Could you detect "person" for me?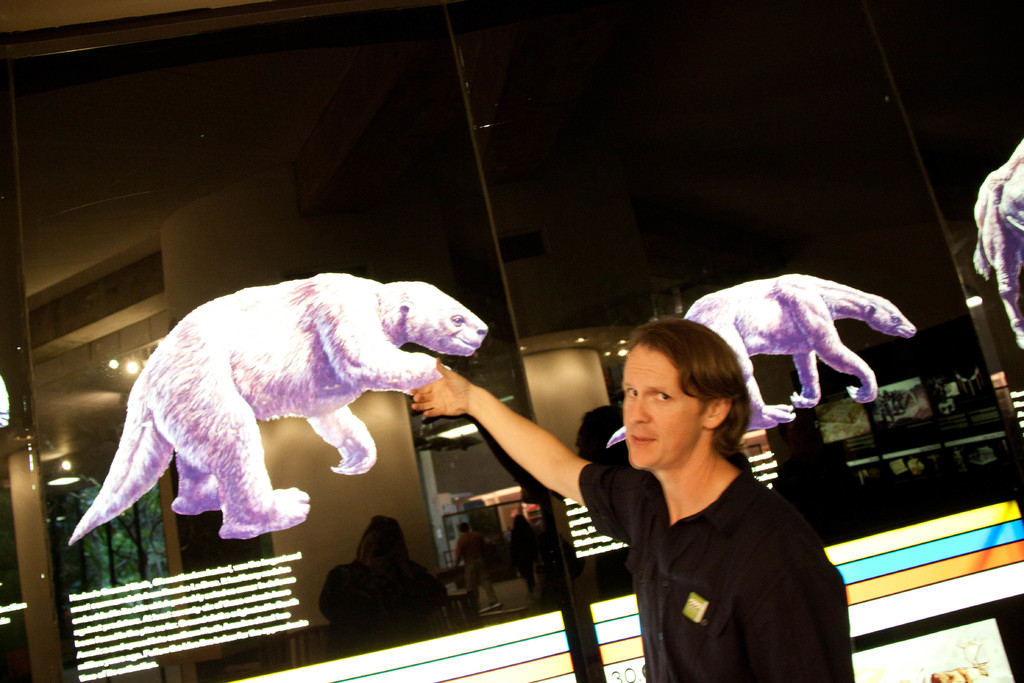
Detection result: {"x1": 317, "y1": 516, "x2": 451, "y2": 654}.
